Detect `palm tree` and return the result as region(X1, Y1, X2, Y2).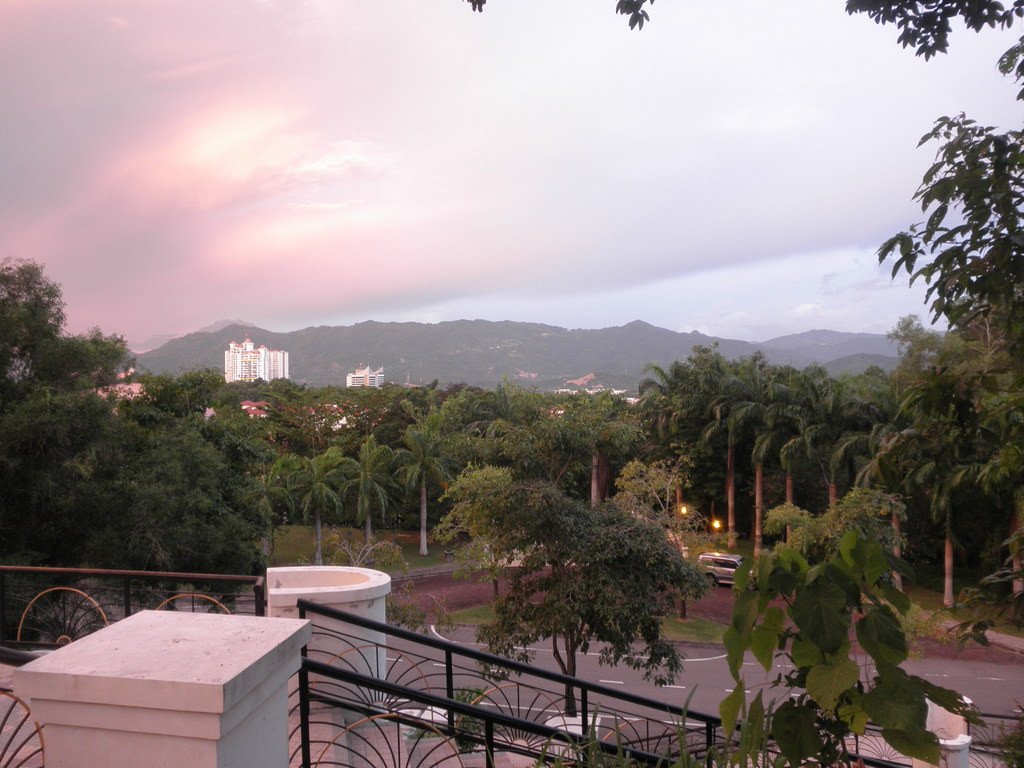
region(396, 412, 473, 552).
